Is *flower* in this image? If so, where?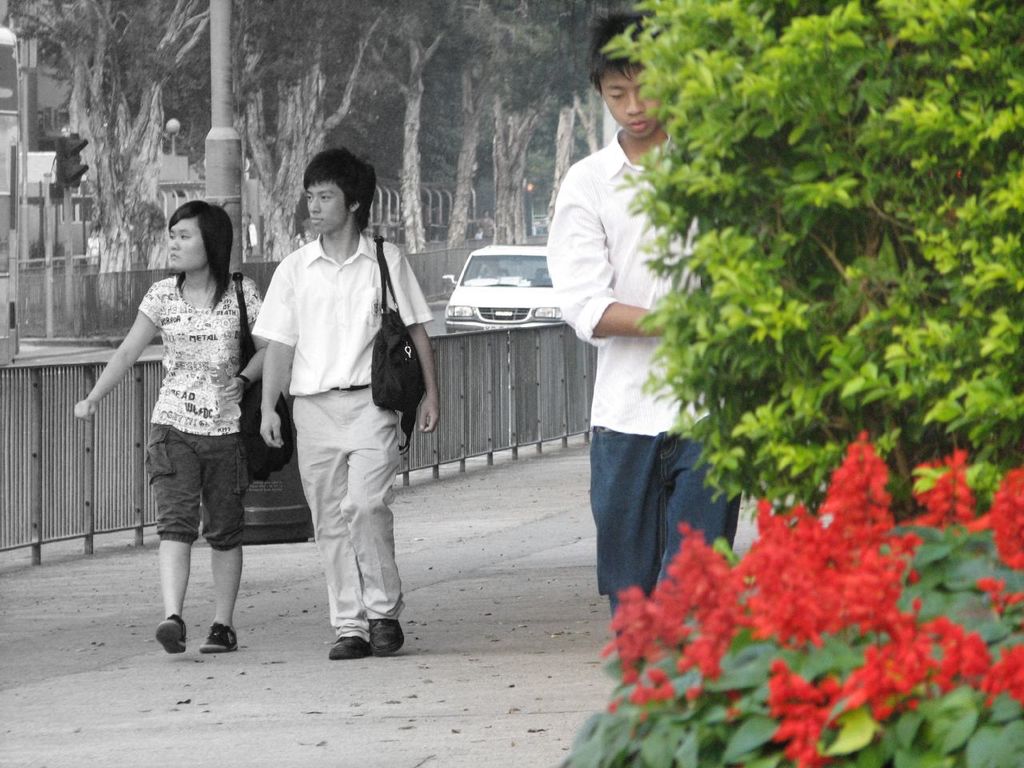
Yes, at select_region(978, 639, 1023, 706).
